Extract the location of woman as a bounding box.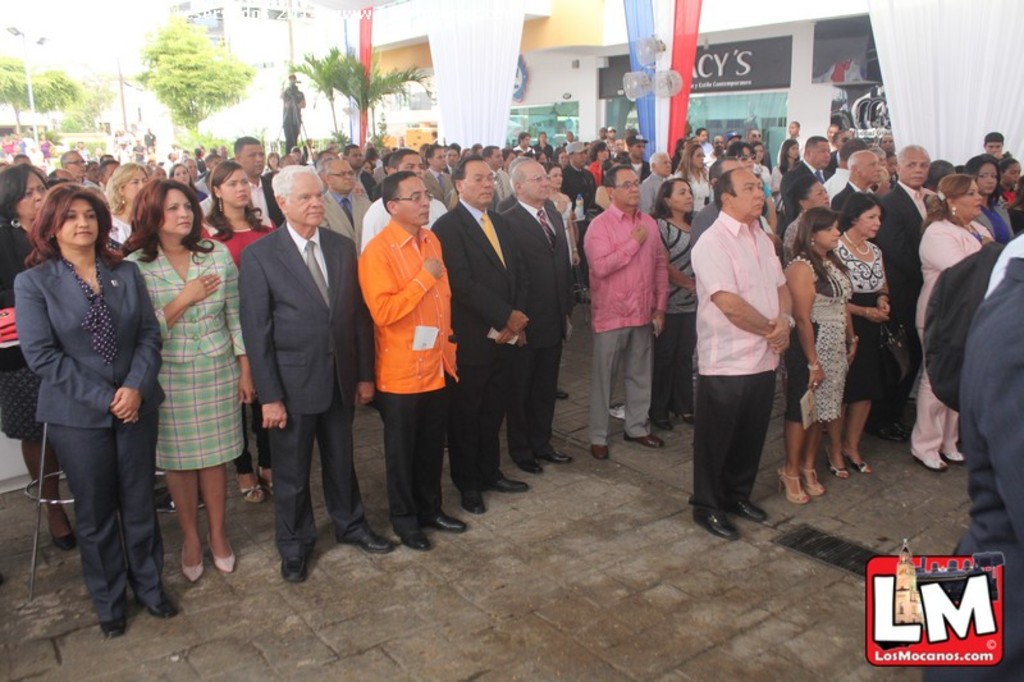
543, 163, 579, 333.
